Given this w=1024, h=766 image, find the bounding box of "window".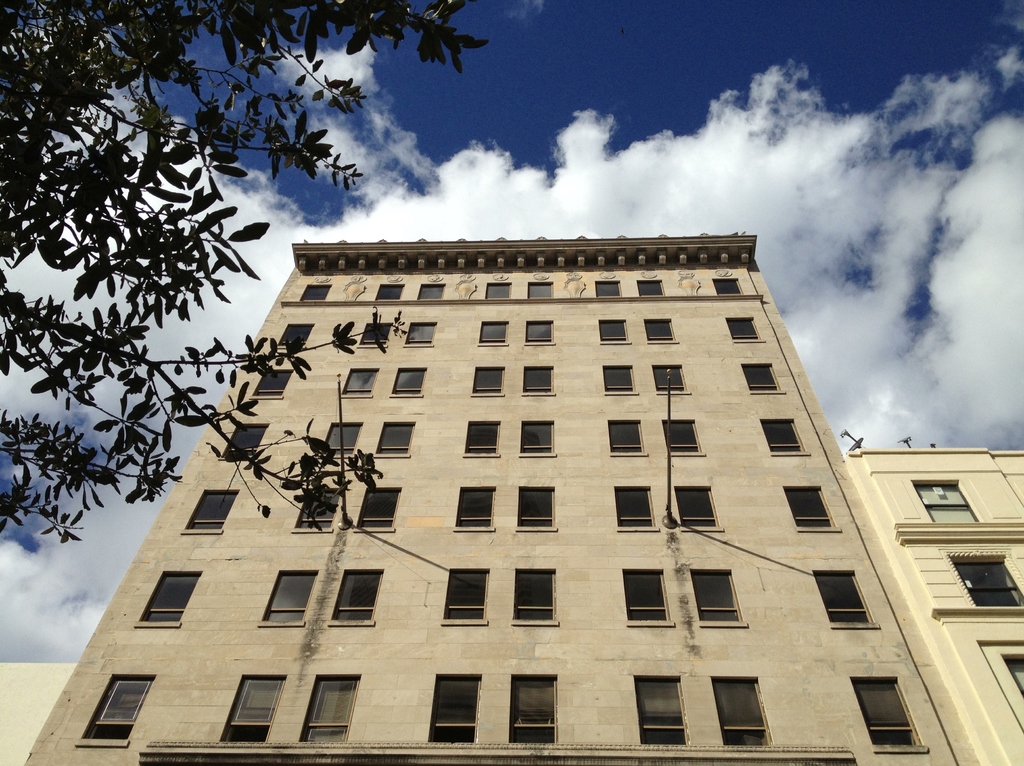
crop(376, 420, 417, 457).
